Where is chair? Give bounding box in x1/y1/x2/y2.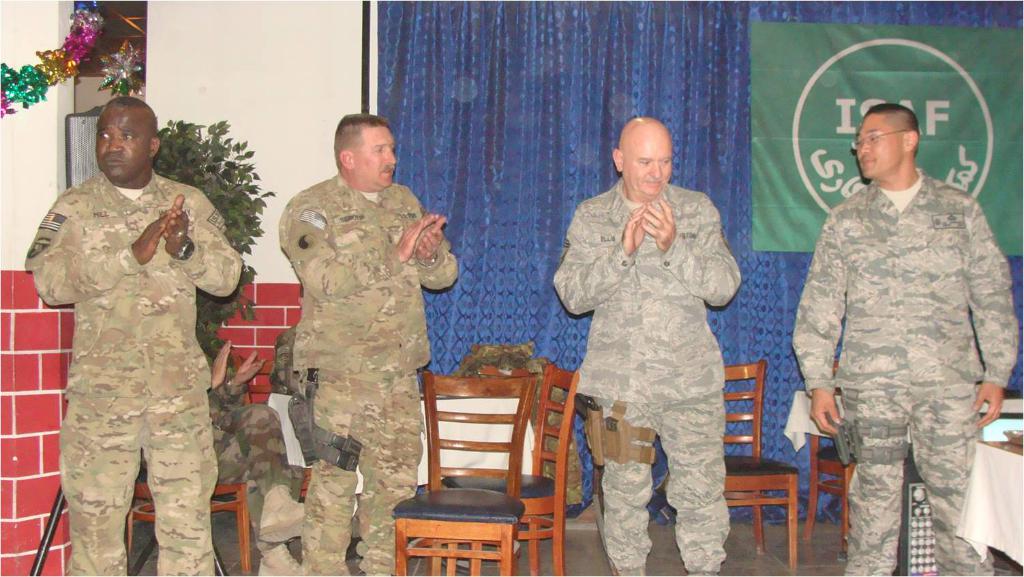
388/372/541/576.
